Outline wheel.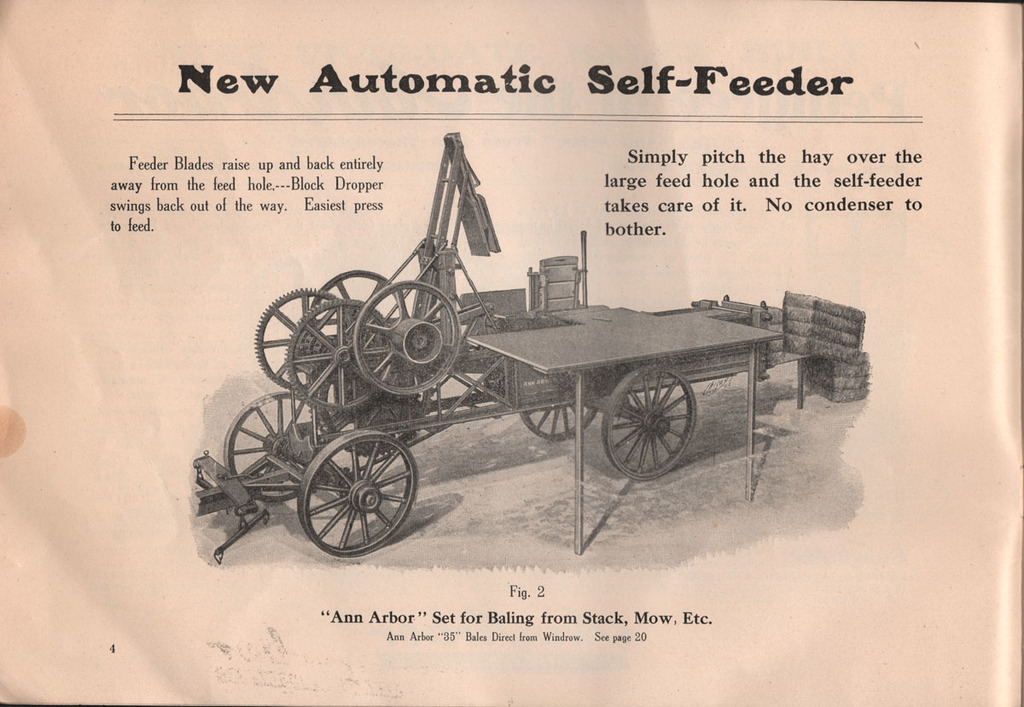
Outline: select_region(274, 426, 418, 552).
